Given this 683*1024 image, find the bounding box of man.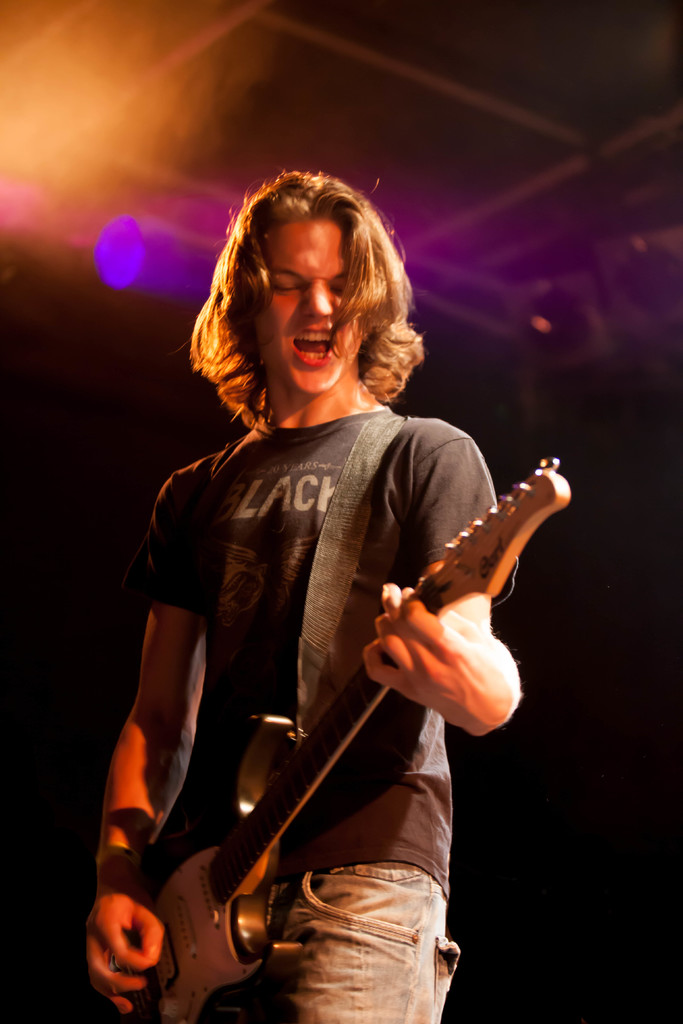
<region>96, 159, 558, 1020</region>.
